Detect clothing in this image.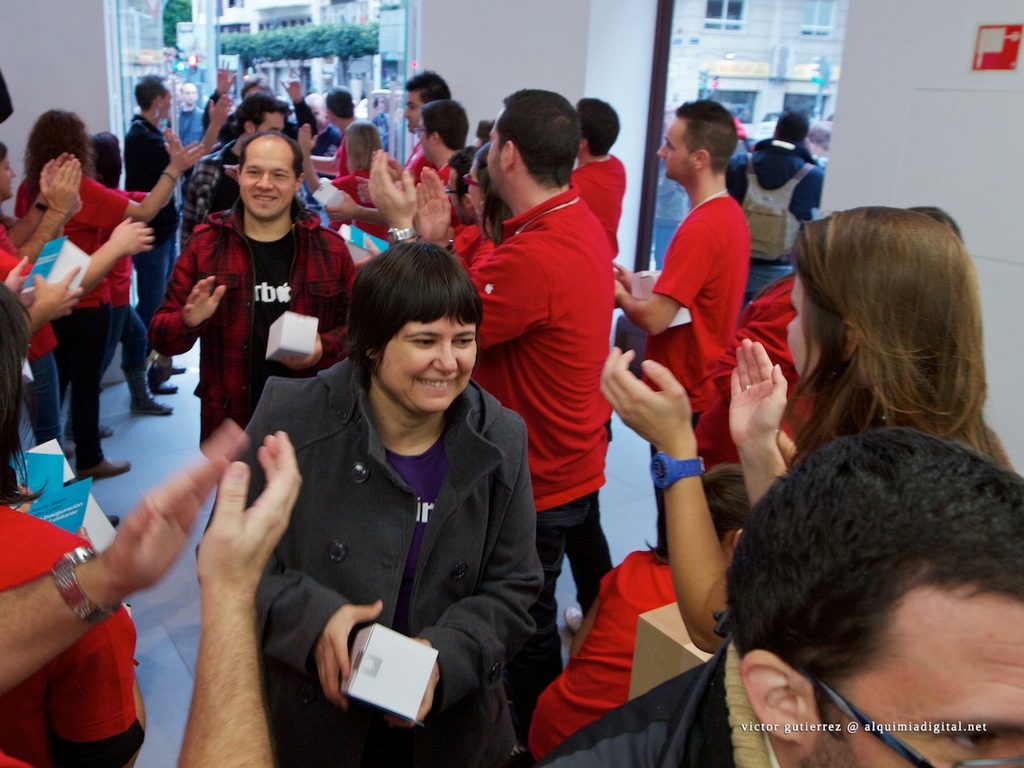
Detection: (0,500,135,767).
